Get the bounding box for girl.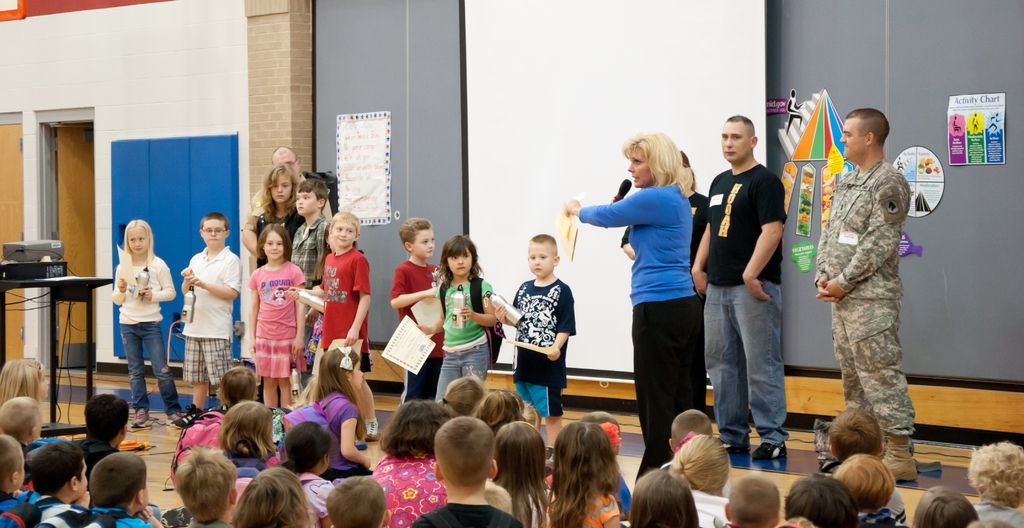
l=673, t=435, r=728, b=527.
